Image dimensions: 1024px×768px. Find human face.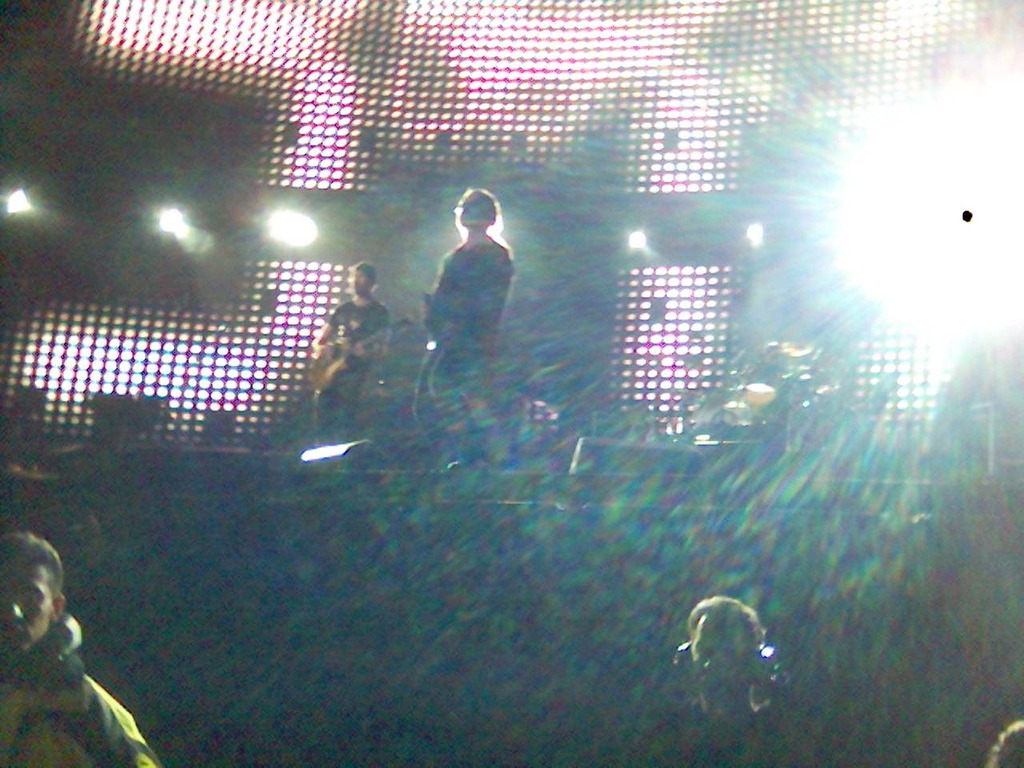
(x1=0, y1=559, x2=58, y2=648).
